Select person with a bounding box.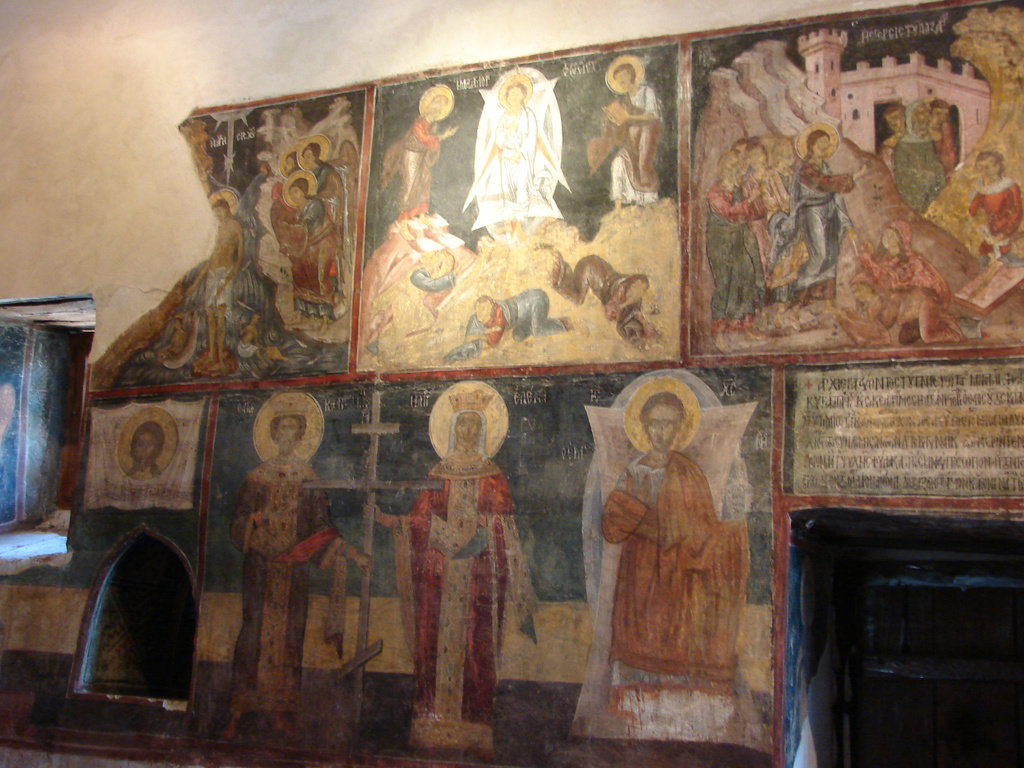
{"left": 871, "top": 103, "right": 900, "bottom": 188}.
